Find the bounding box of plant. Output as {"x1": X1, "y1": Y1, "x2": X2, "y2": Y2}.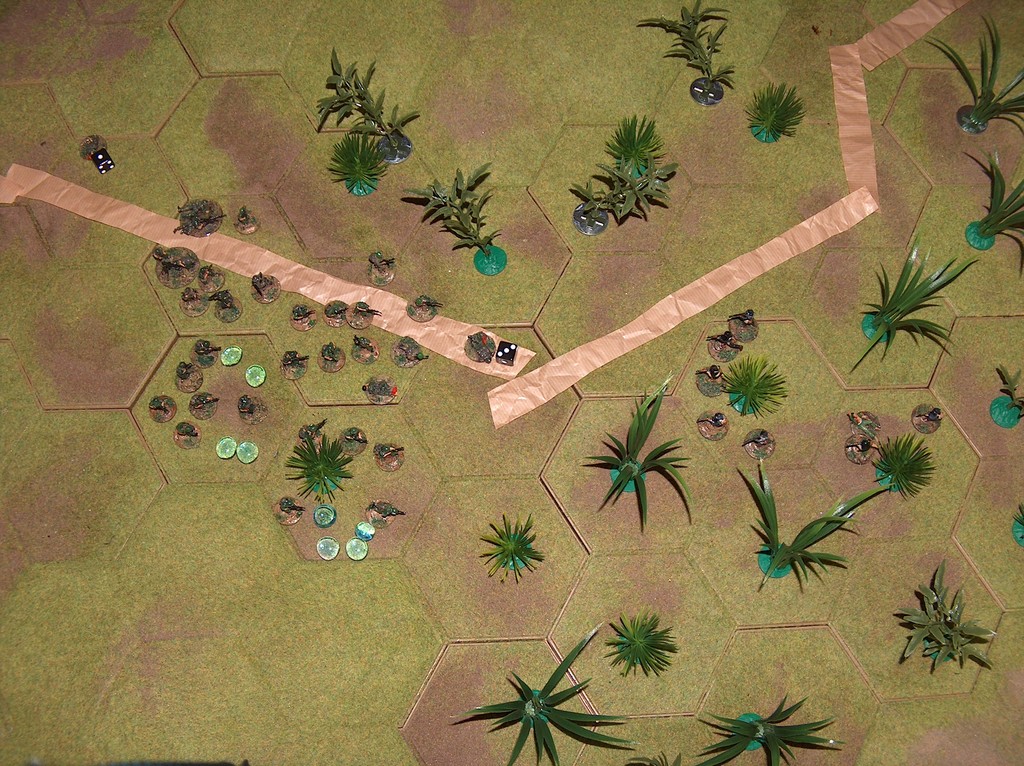
{"x1": 444, "y1": 619, "x2": 644, "y2": 765}.
